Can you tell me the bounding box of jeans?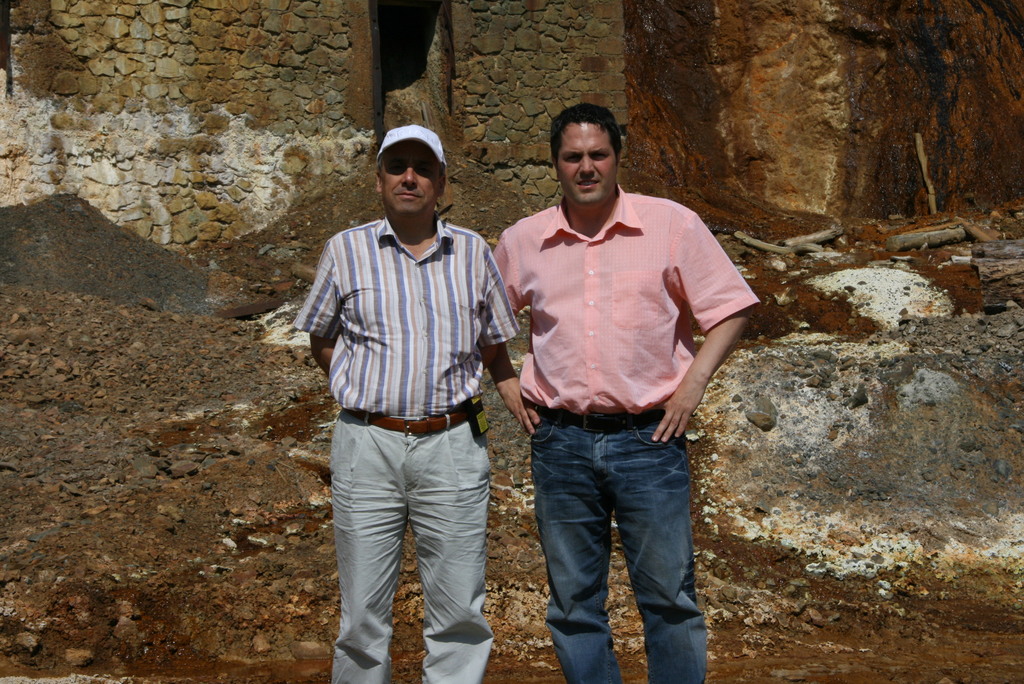
[left=525, top=403, right=707, bottom=683].
